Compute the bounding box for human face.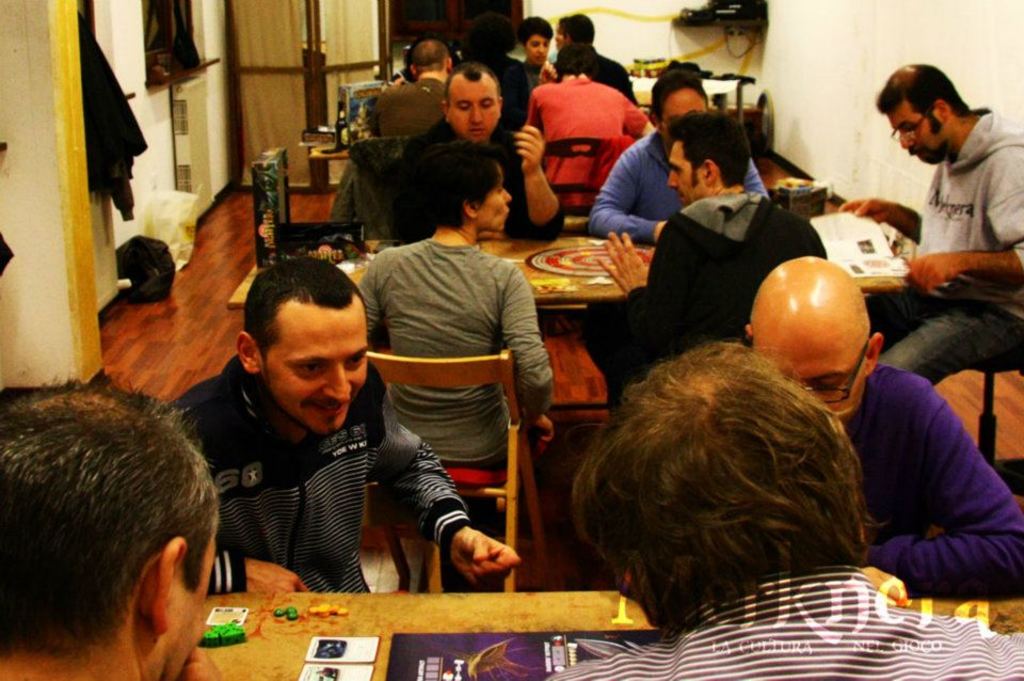
box=[261, 305, 371, 435].
